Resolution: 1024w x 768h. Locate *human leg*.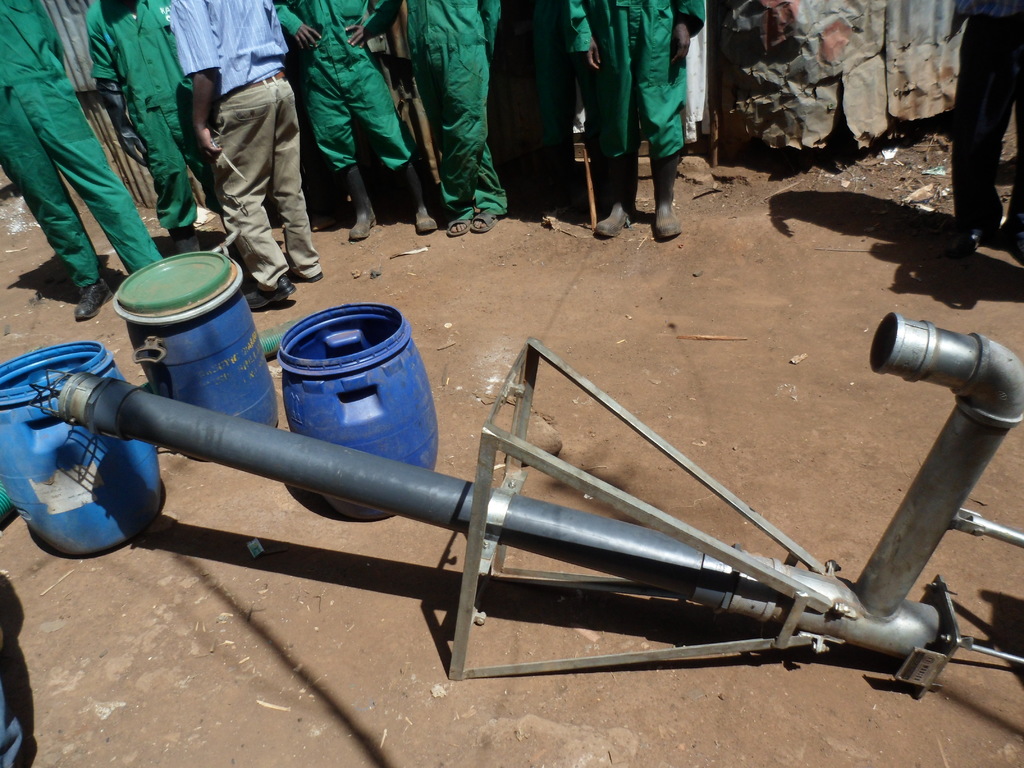
633,0,687,236.
